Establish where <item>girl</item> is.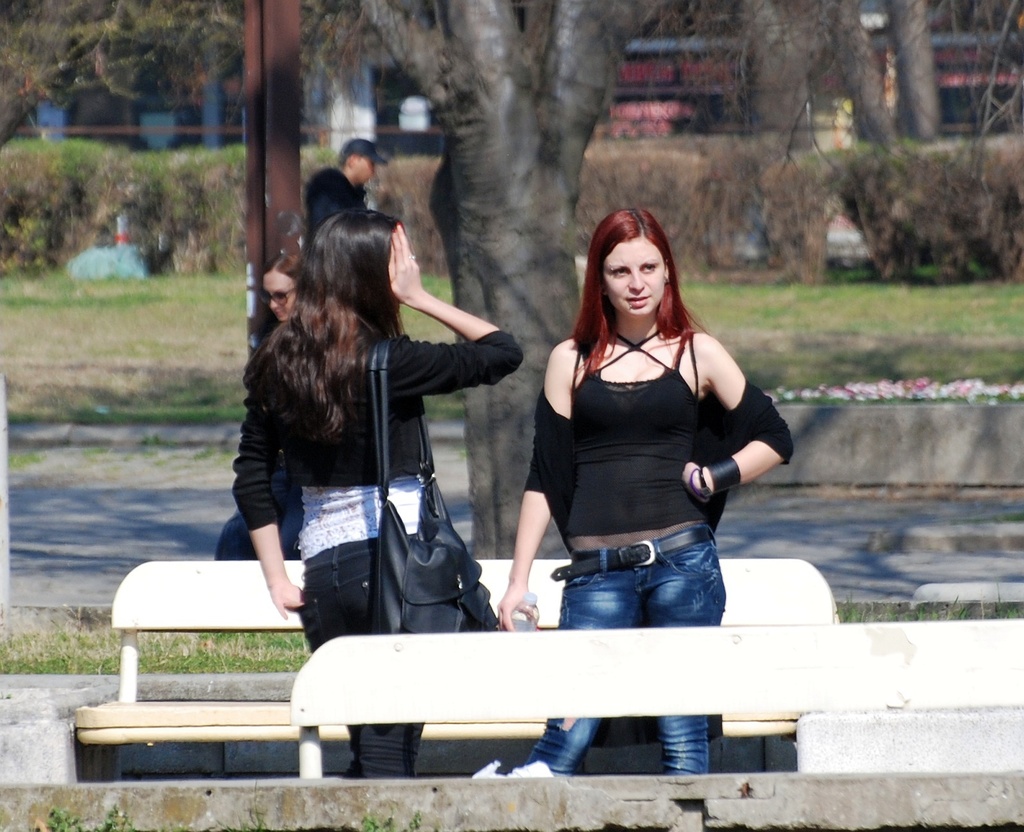
Established at x1=232, y1=205, x2=517, y2=782.
